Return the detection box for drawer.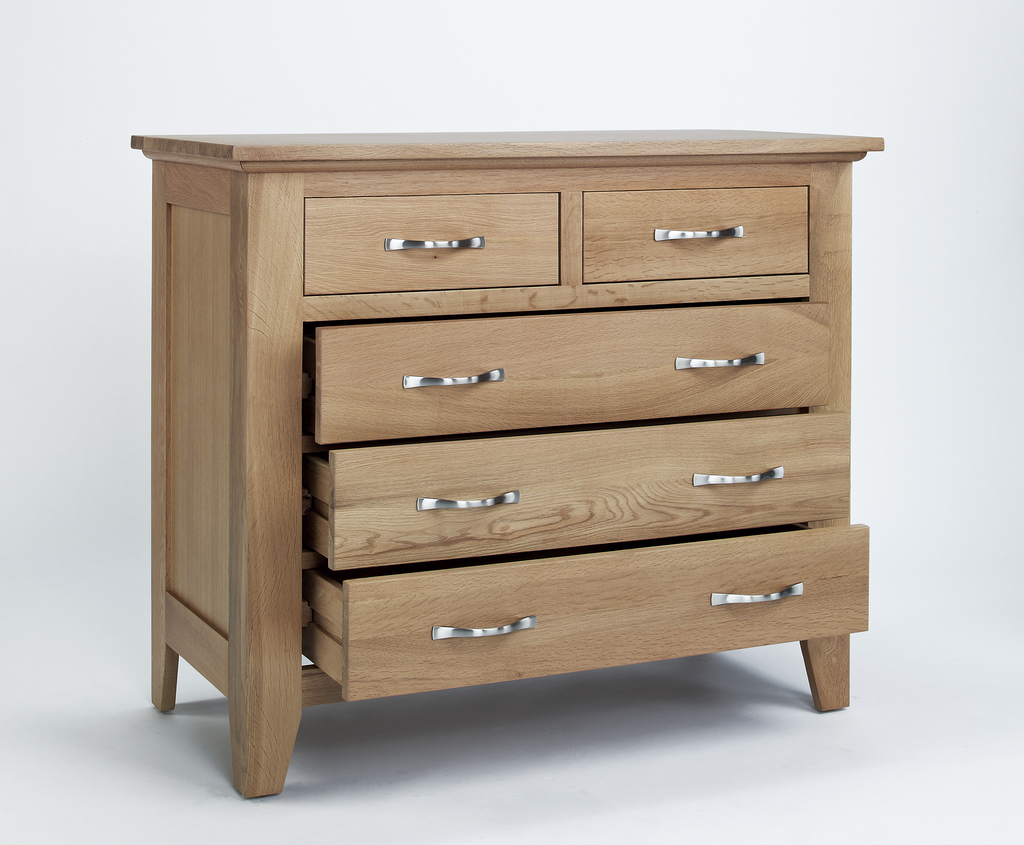
(x1=581, y1=188, x2=810, y2=286).
